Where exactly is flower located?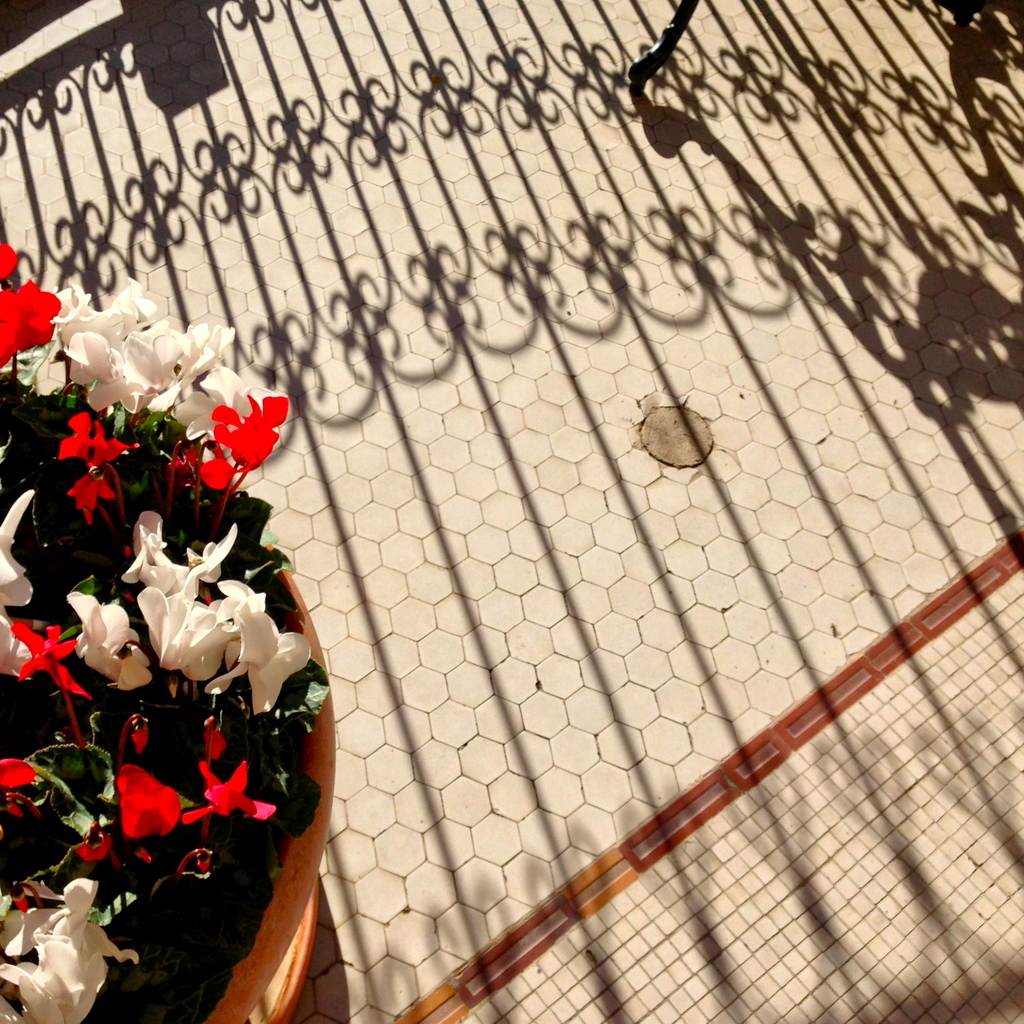
Its bounding box is bbox=[53, 282, 252, 436].
